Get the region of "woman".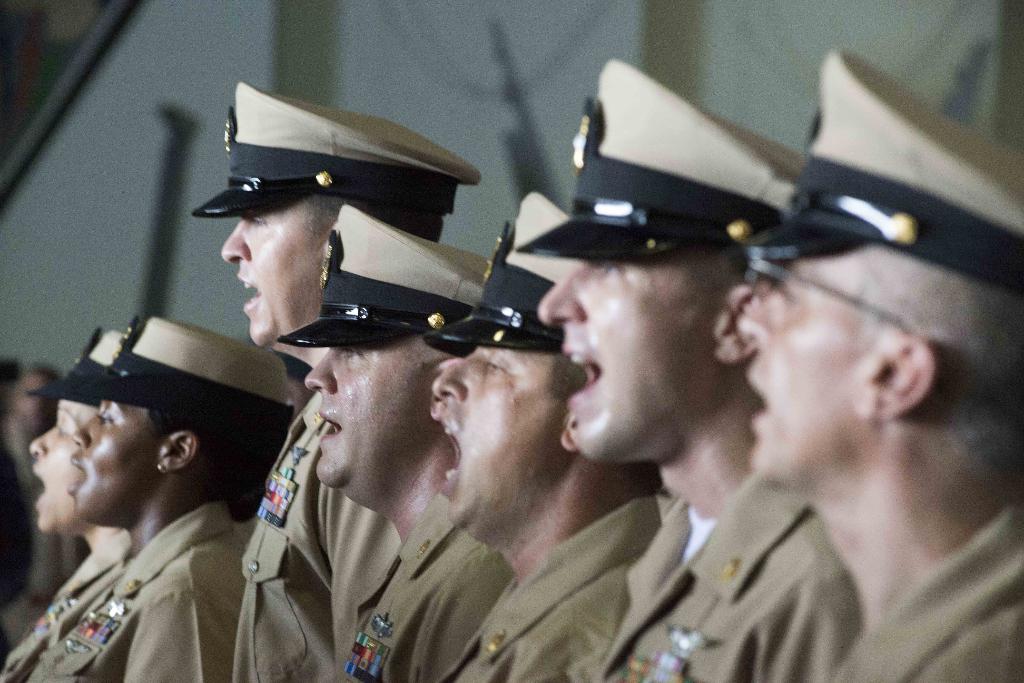
{"x1": 28, "y1": 319, "x2": 296, "y2": 682}.
